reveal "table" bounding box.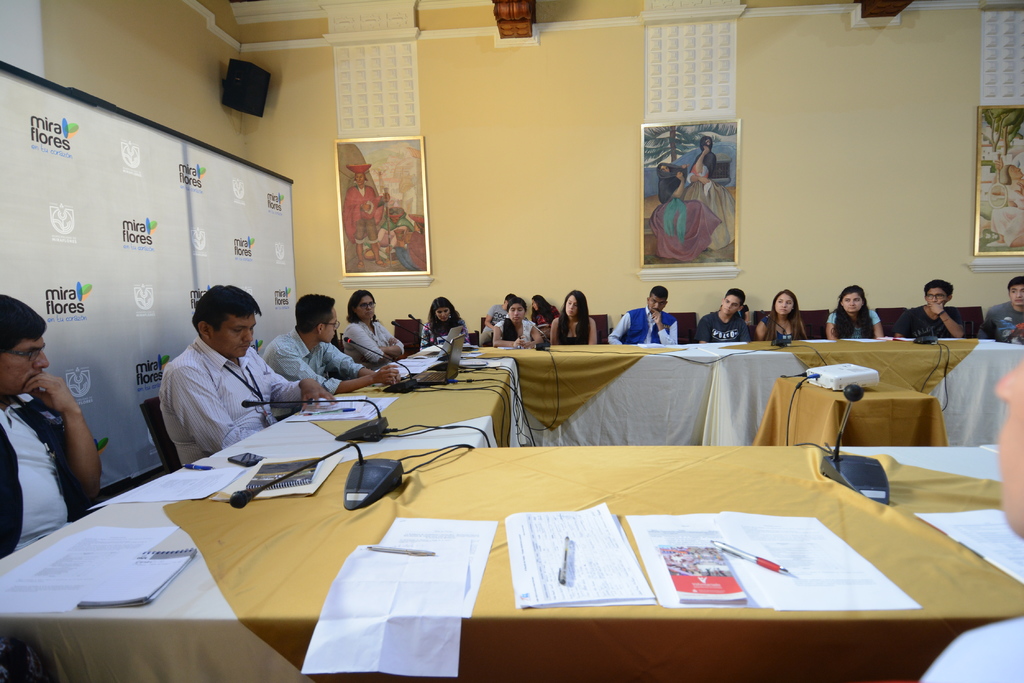
Revealed: l=0, t=336, r=1023, b=682.
